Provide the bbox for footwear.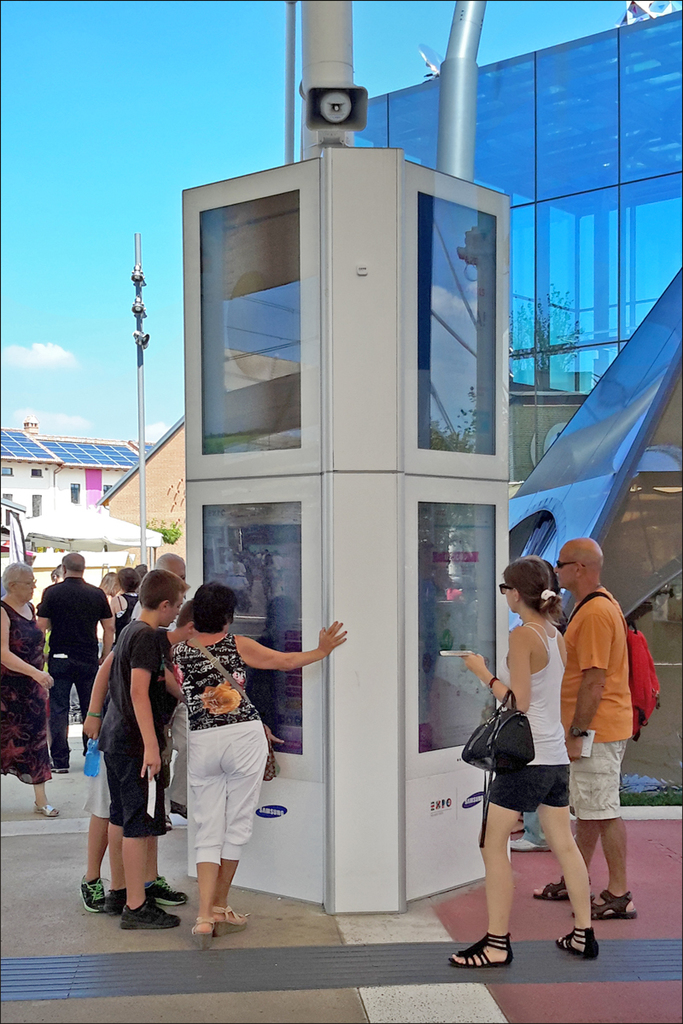
crop(30, 799, 62, 818).
